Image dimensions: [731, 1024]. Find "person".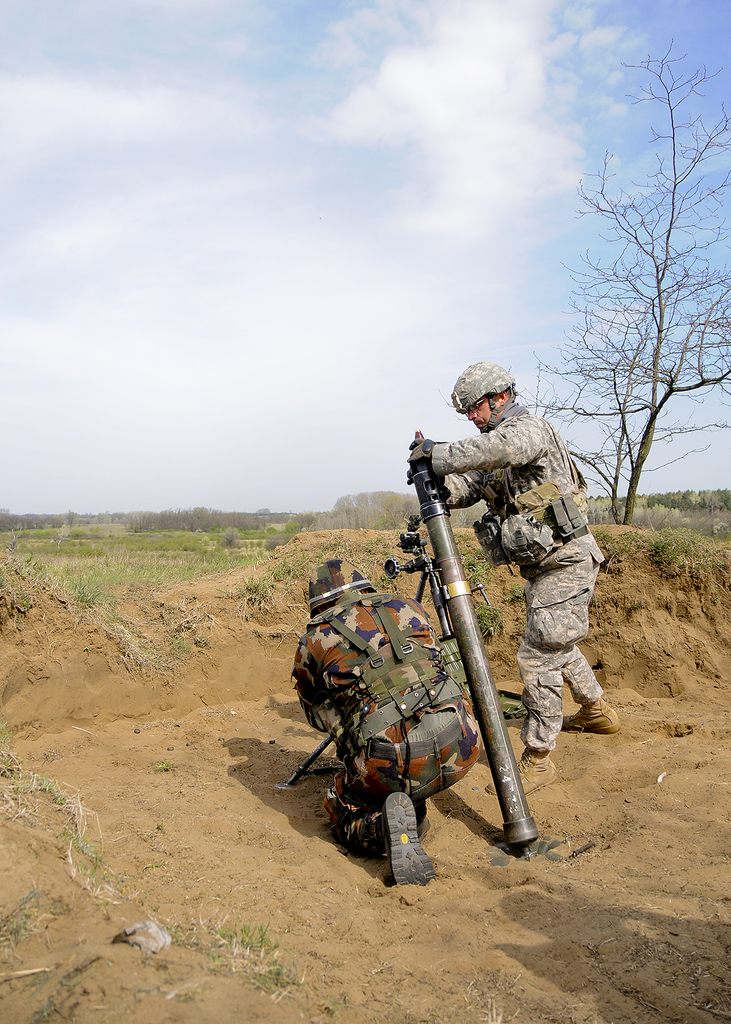
BBox(428, 360, 599, 863).
